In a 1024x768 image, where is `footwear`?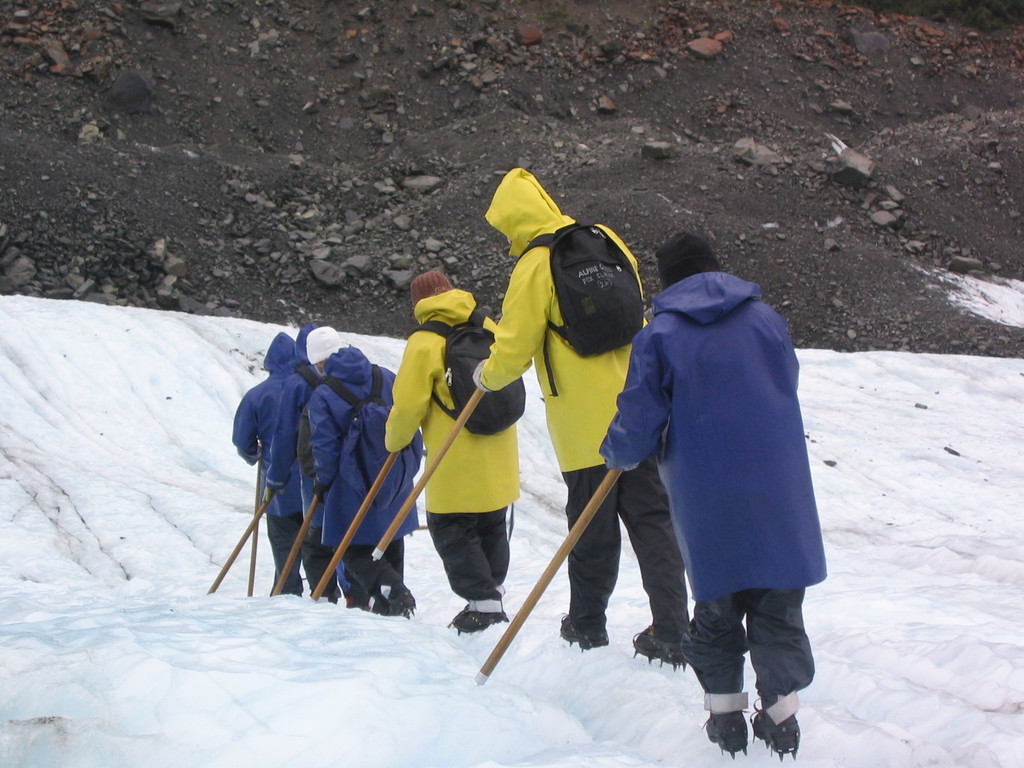
Rect(749, 696, 800, 759).
